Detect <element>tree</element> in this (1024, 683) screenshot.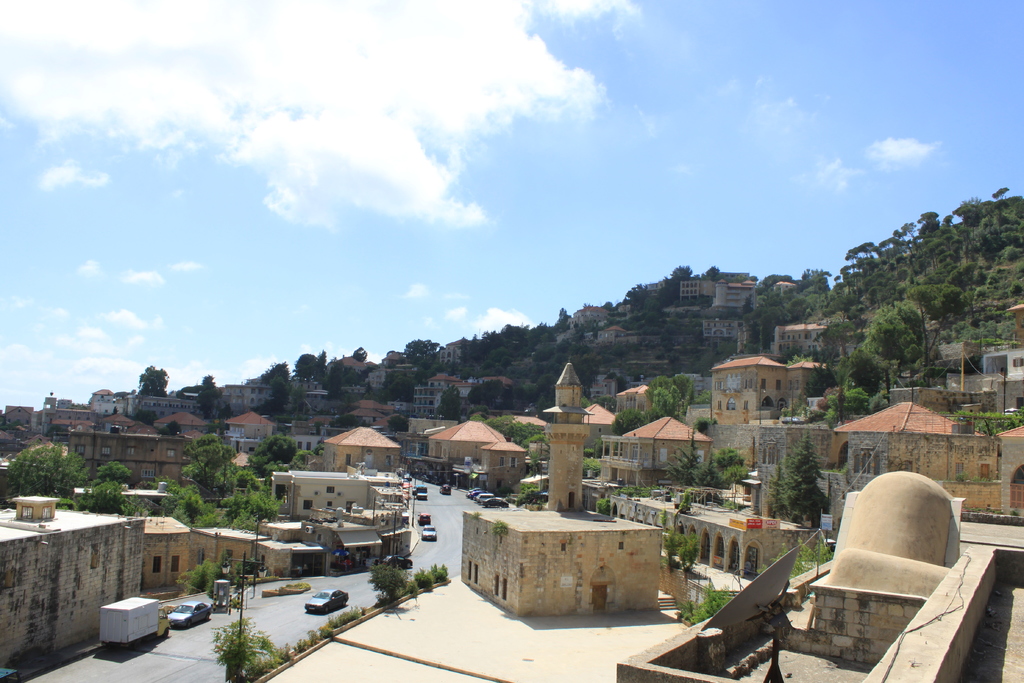
Detection: x1=700 y1=262 x2=724 y2=278.
